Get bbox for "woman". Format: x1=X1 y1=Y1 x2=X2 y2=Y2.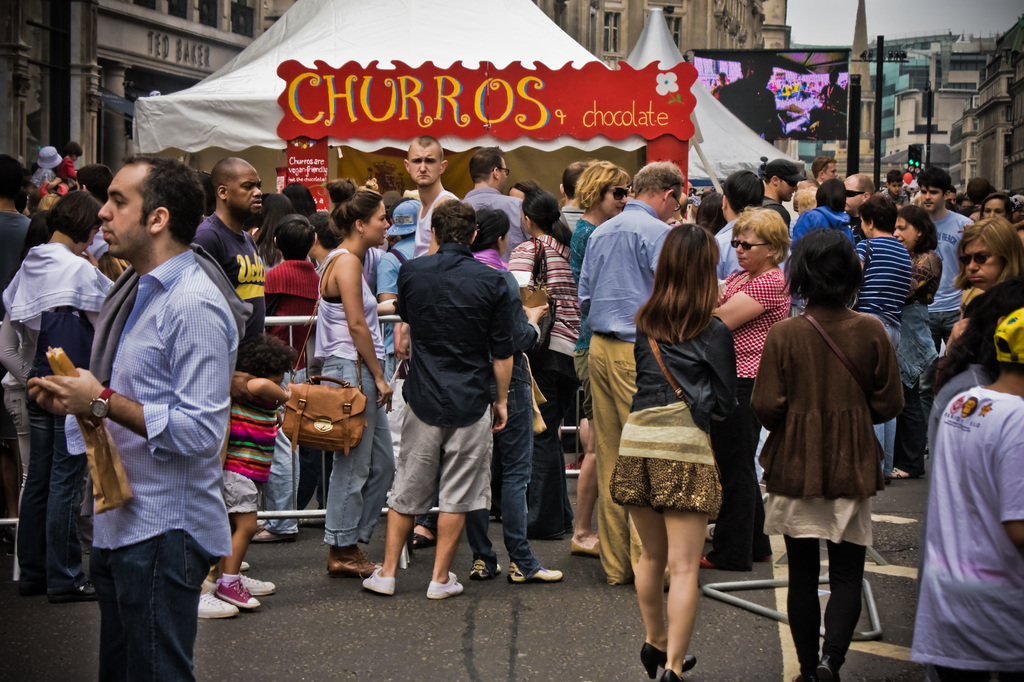
x1=510 y1=189 x2=582 y2=544.
